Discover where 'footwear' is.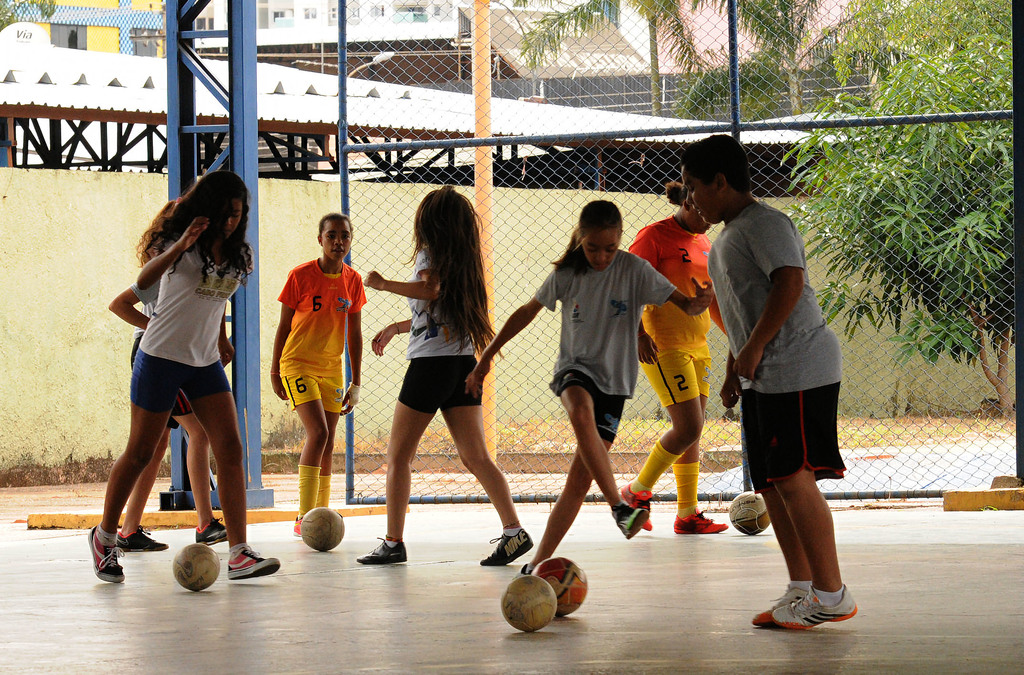
Discovered at box=[482, 521, 536, 568].
